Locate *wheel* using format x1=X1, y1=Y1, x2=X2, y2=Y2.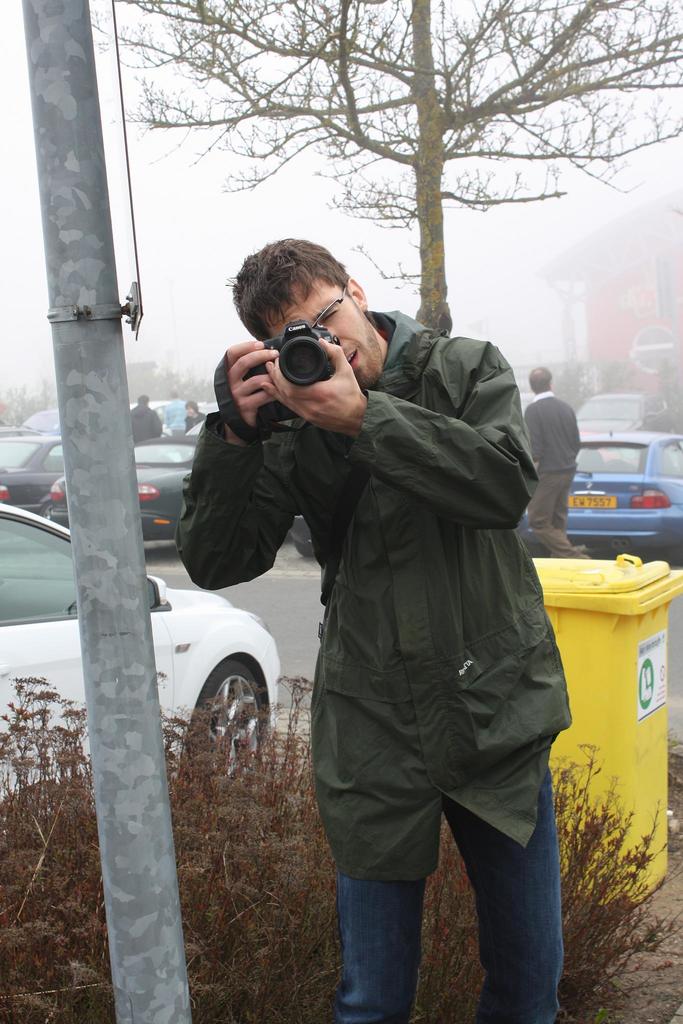
x1=192, y1=657, x2=262, y2=801.
